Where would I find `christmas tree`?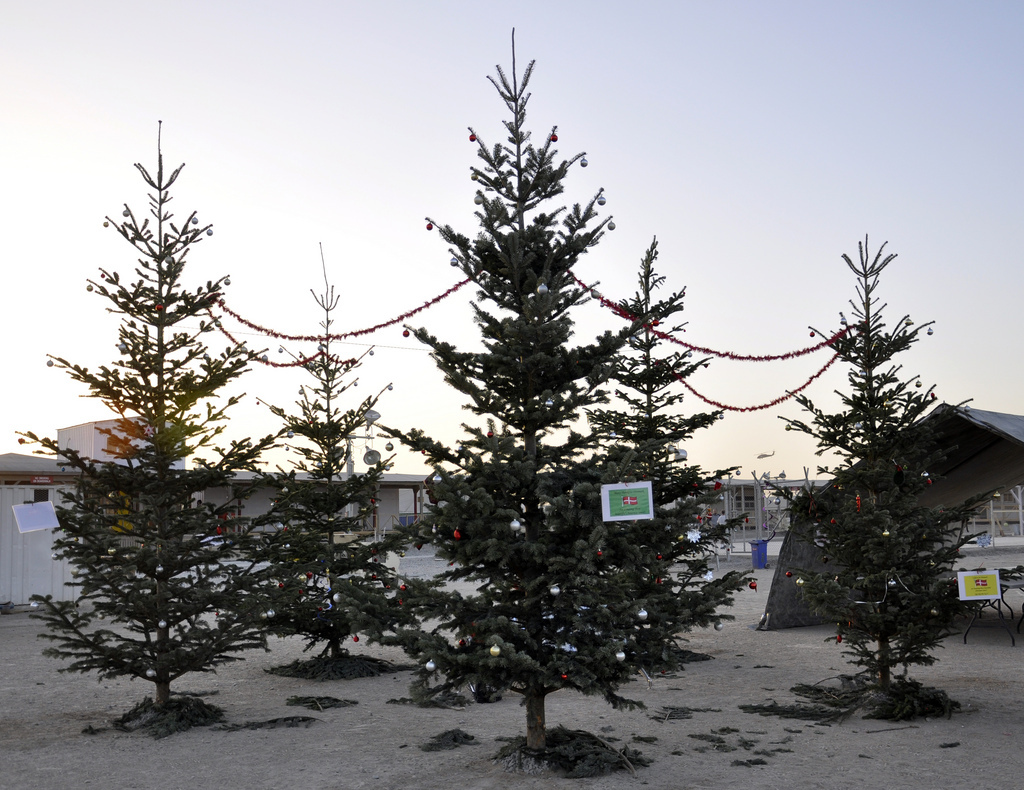
At pyautogui.locateOnScreen(0, 118, 309, 736).
